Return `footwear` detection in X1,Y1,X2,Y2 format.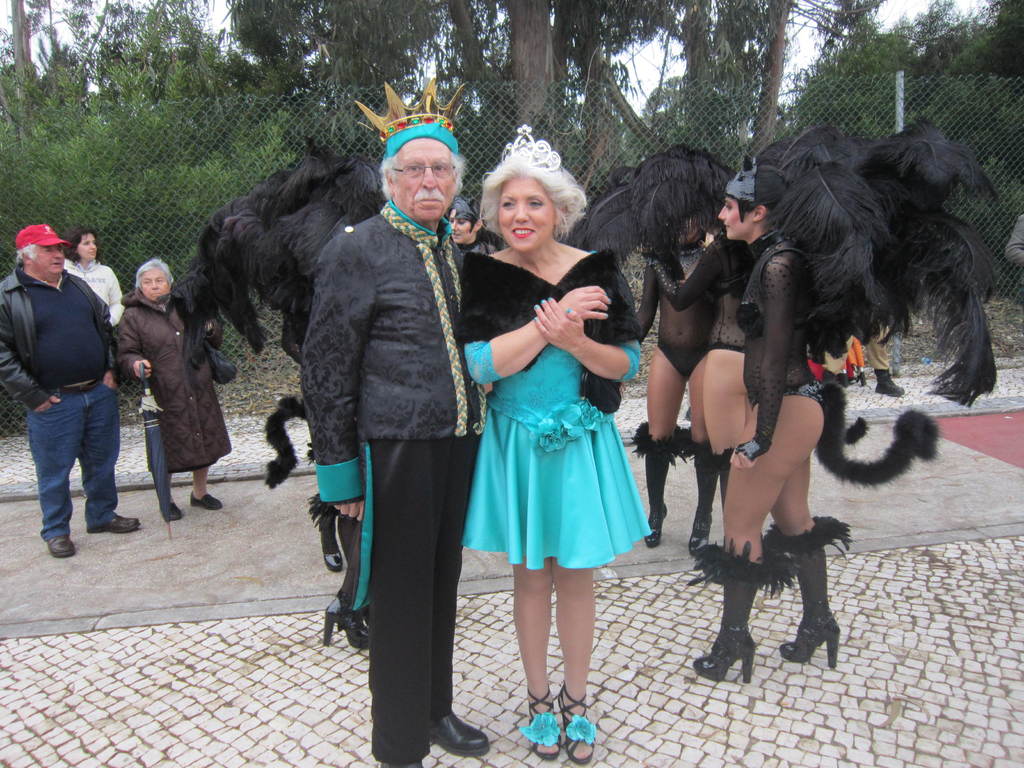
168,502,182,519.
